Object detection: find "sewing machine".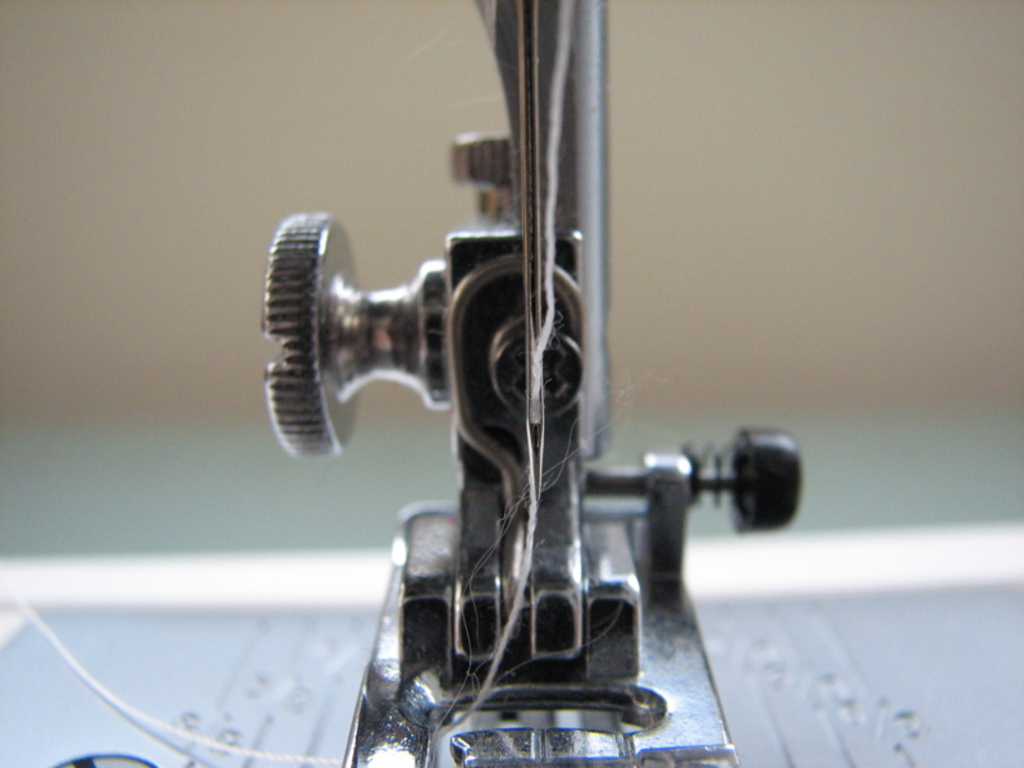
bbox=(1, 0, 1023, 767).
